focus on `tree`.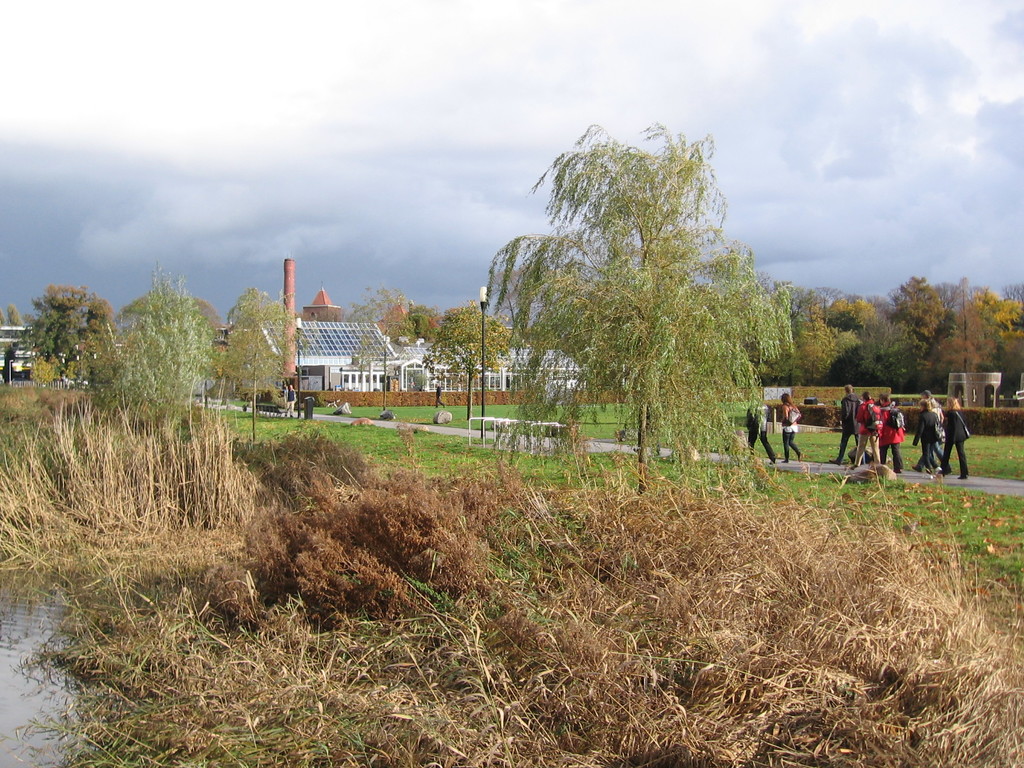
Focused at [844,307,911,388].
